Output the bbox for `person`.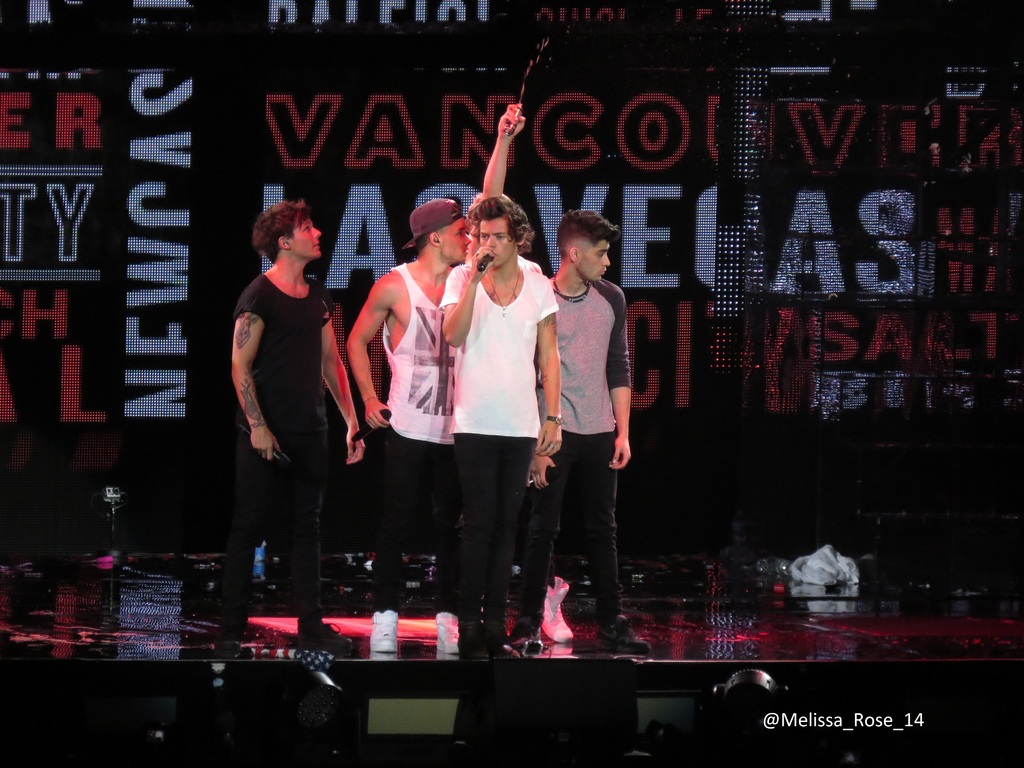
pyautogui.locateOnScreen(555, 207, 627, 644).
